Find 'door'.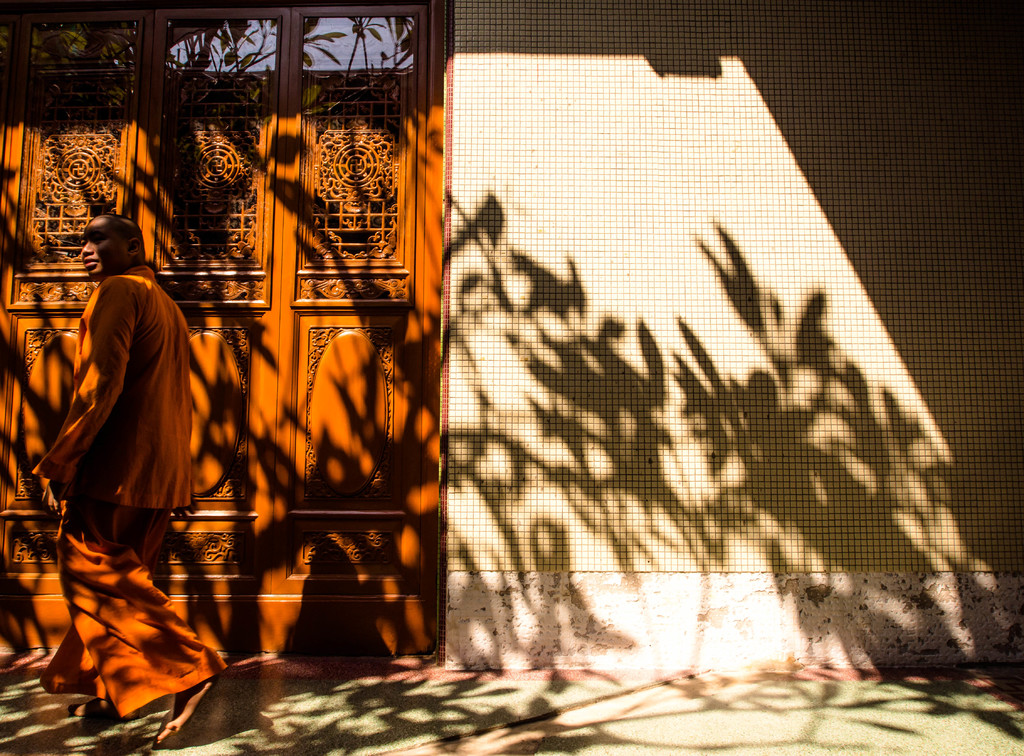
(0,0,429,657).
